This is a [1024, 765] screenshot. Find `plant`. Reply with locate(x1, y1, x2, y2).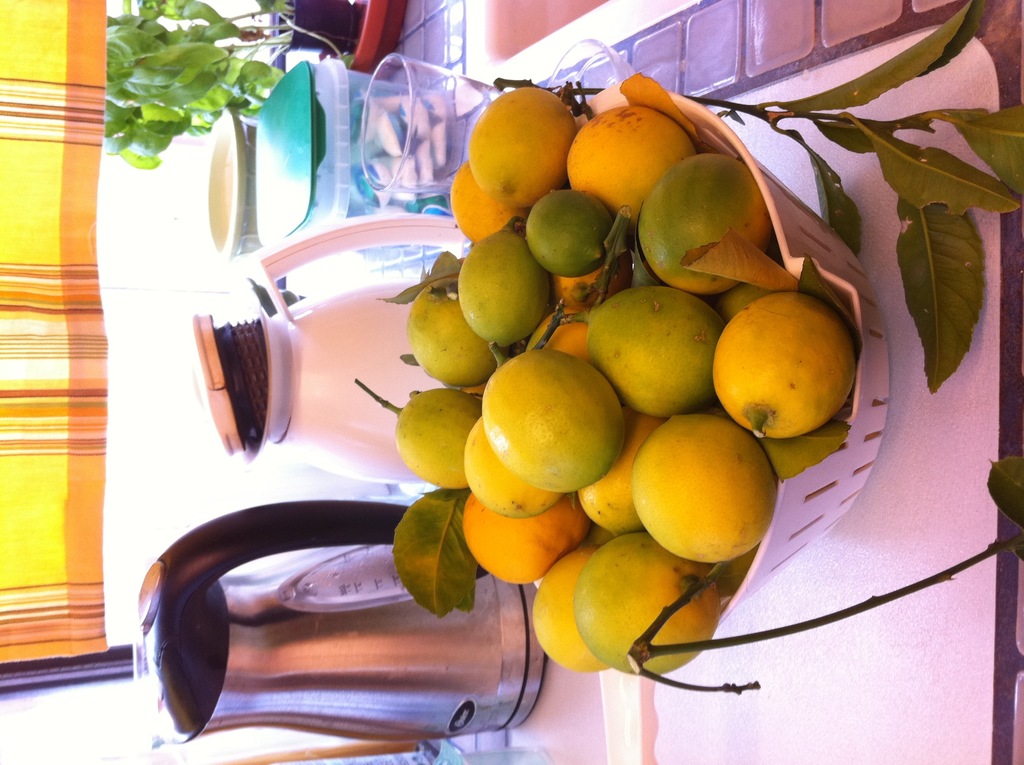
locate(97, 0, 351, 171).
